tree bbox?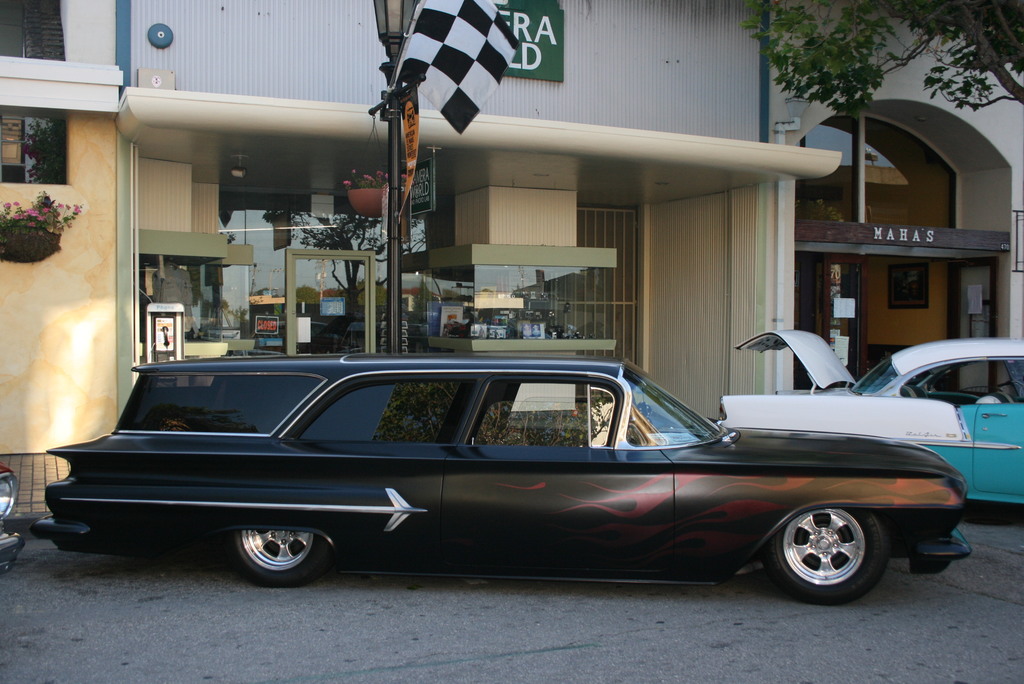
BBox(745, 1, 1023, 113)
